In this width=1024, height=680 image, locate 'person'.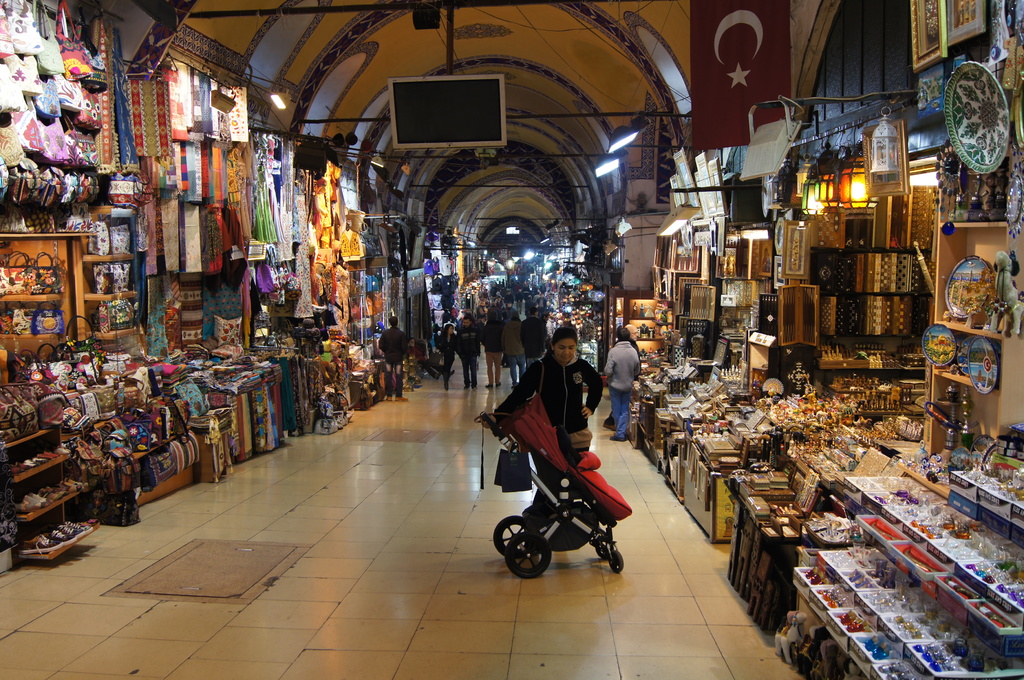
Bounding box: (left=378, top=313, right=406, bottom=394).
